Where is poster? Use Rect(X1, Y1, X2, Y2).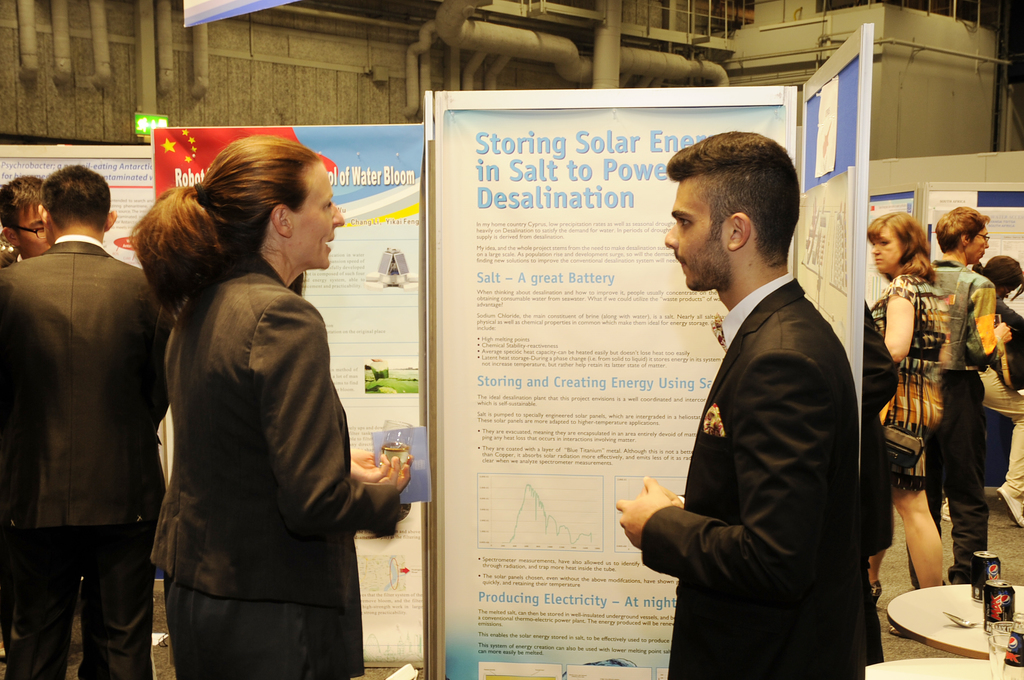
Rect(935, 198, 1023, 305).
